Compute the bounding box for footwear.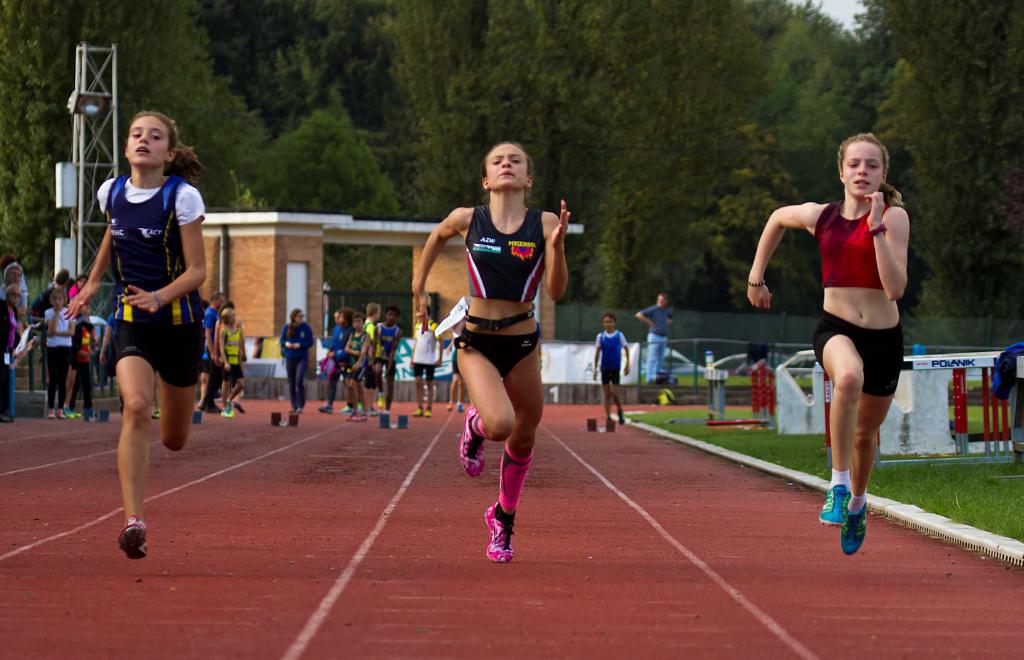
(x1=617, y1=414, x2=625, y2=425).
